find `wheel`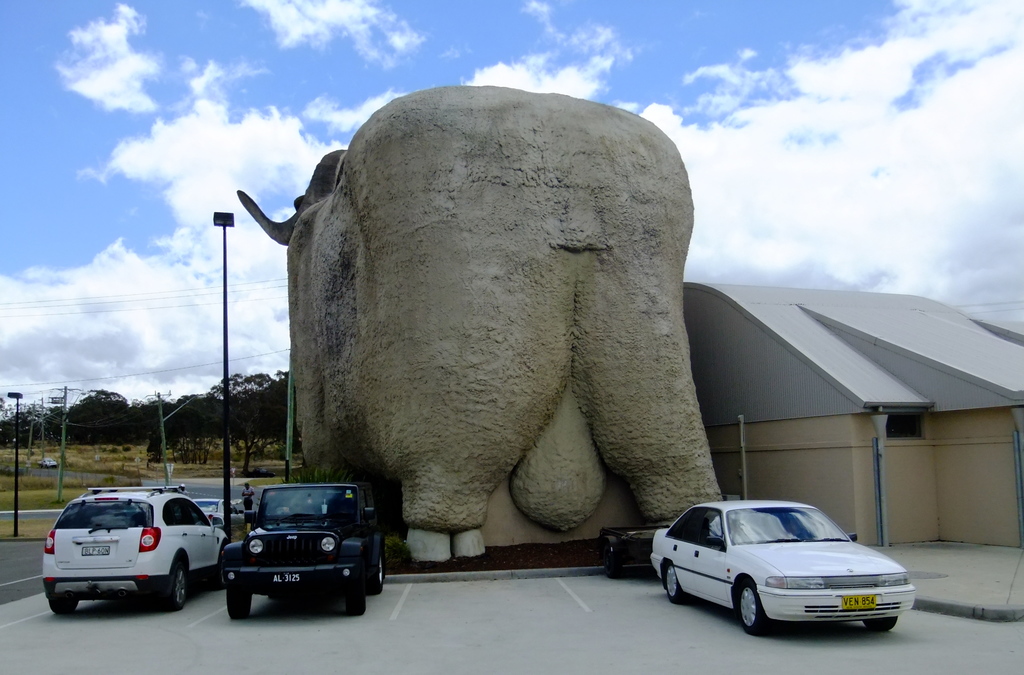
BBox(228, 594, 252, 622)
